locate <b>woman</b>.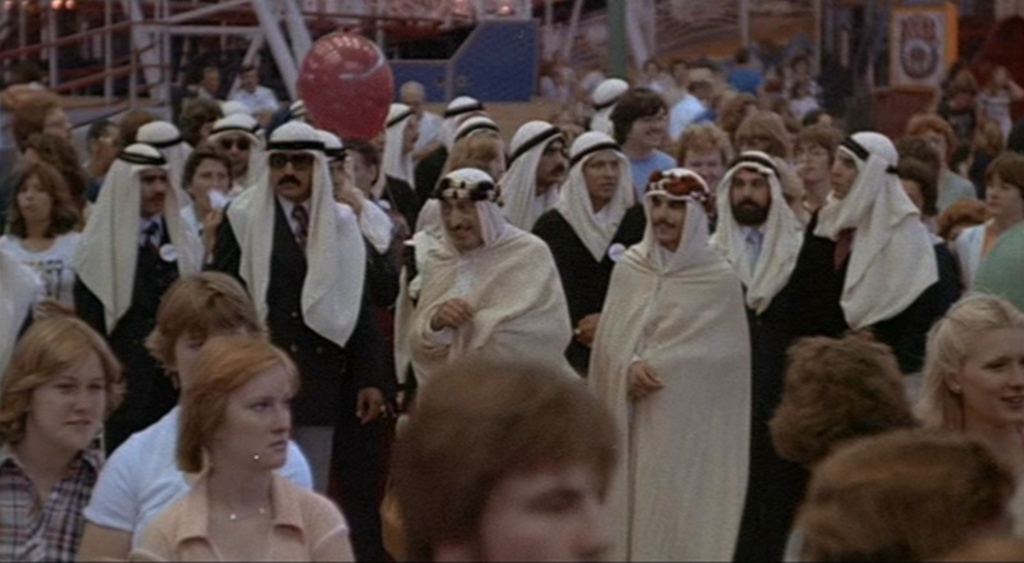
Bounding box: (left=0, top=308, right=127, bottom=562).
